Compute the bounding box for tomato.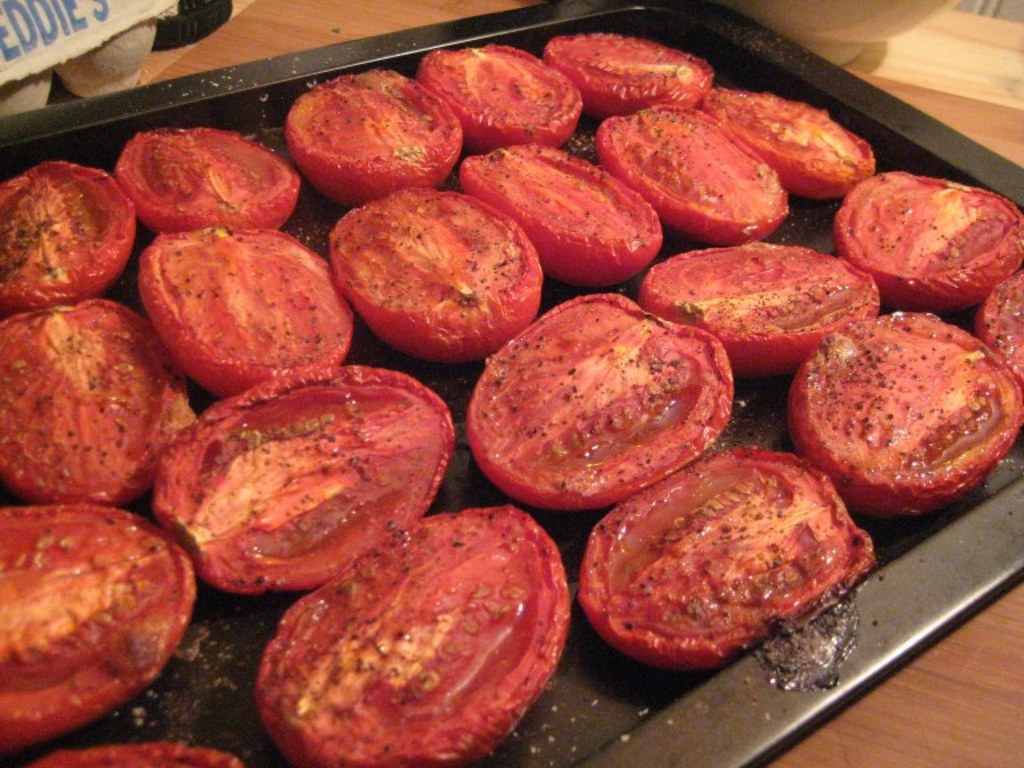
0, 159, 132, 301.
